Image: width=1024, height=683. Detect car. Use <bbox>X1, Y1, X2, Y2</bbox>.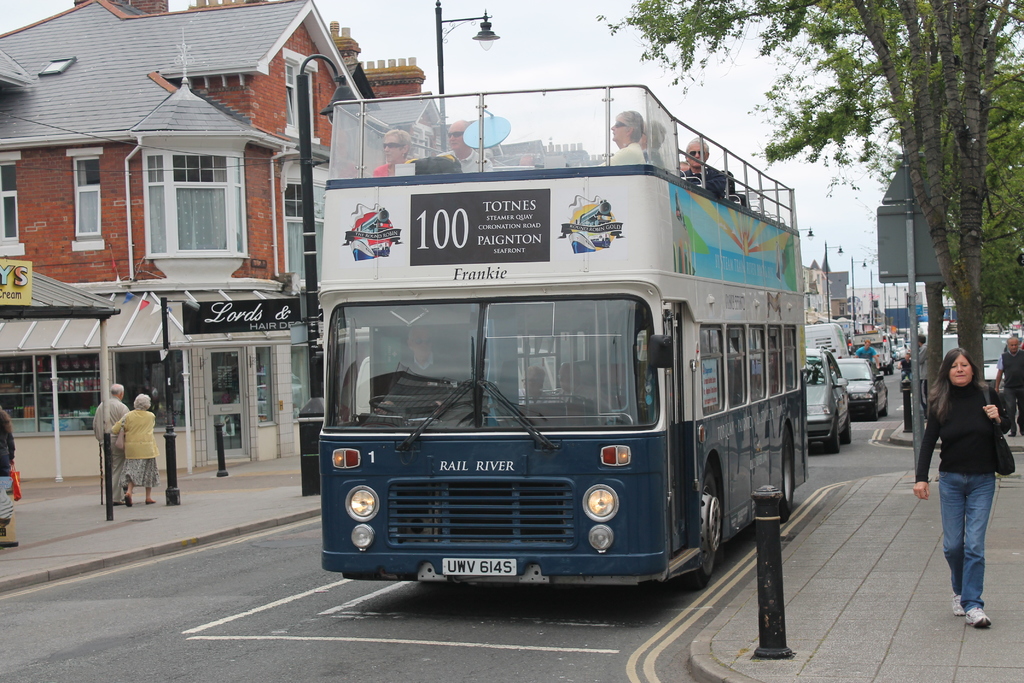
<bbox>941, 331, 1008, 388</bbox>.
